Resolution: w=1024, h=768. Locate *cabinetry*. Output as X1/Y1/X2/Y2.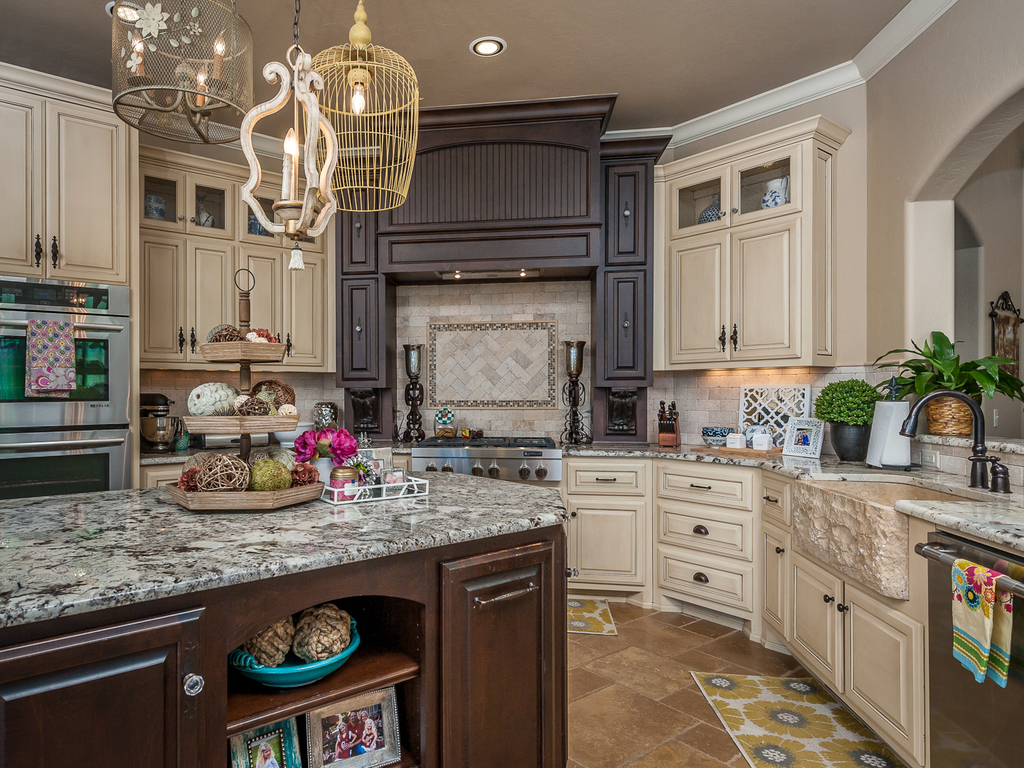
223/590/426/733.
